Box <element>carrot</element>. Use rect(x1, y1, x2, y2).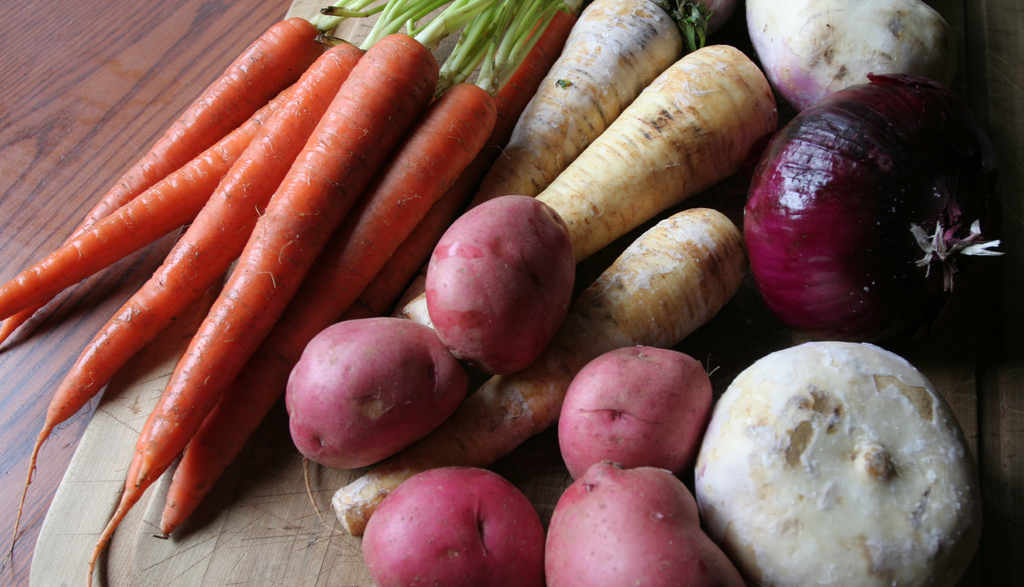
rect(86, 0, 499, 586).
